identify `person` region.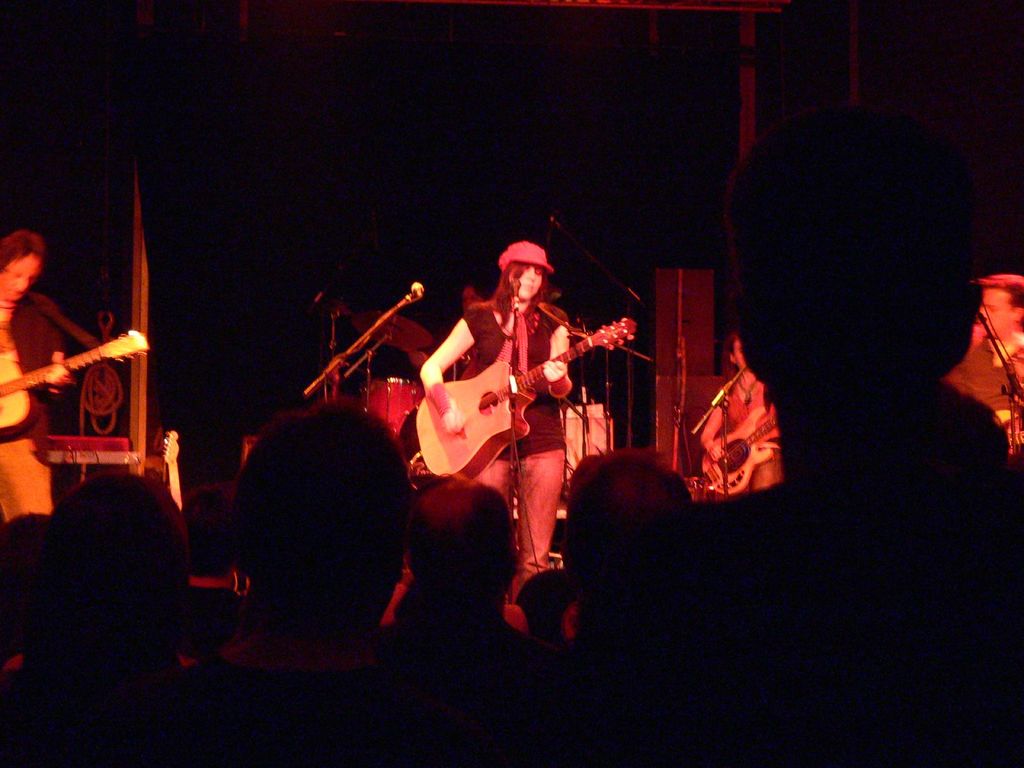
Region: [420, 217, 608, 595].
